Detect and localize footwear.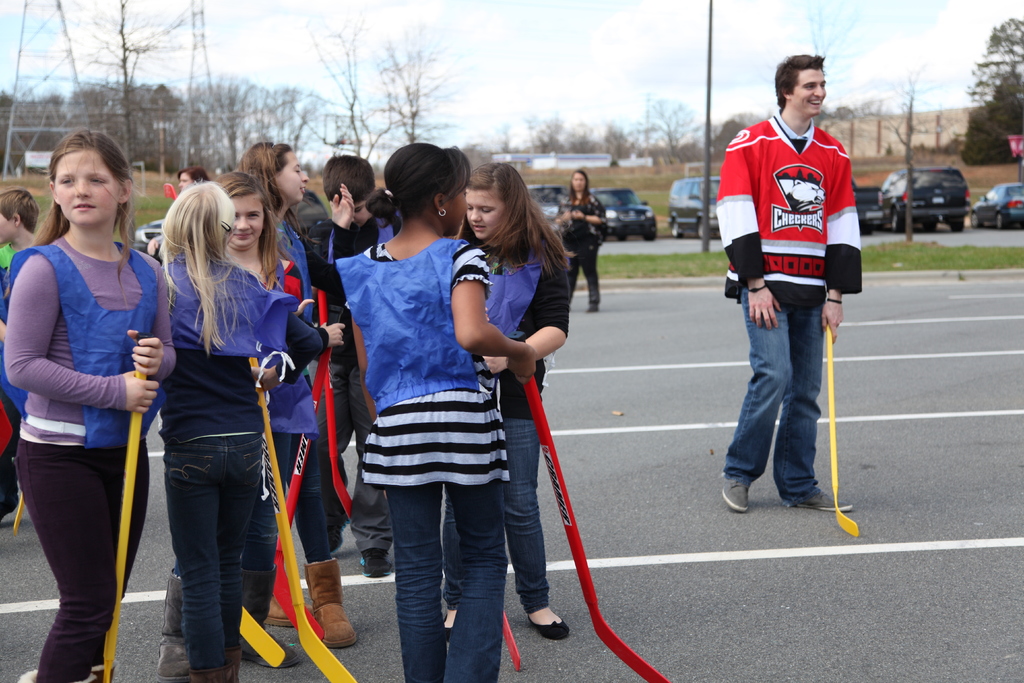
Localized at crop(723, 470, 749, 513).
